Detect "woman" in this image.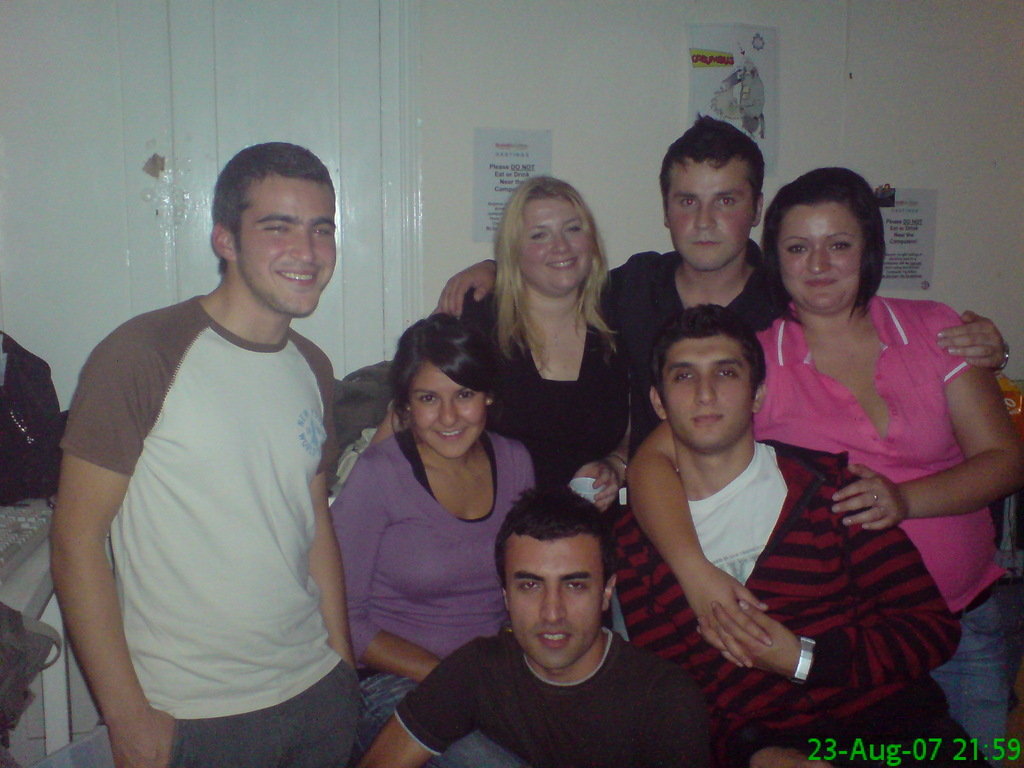
Detection: 457 186 644 559.
